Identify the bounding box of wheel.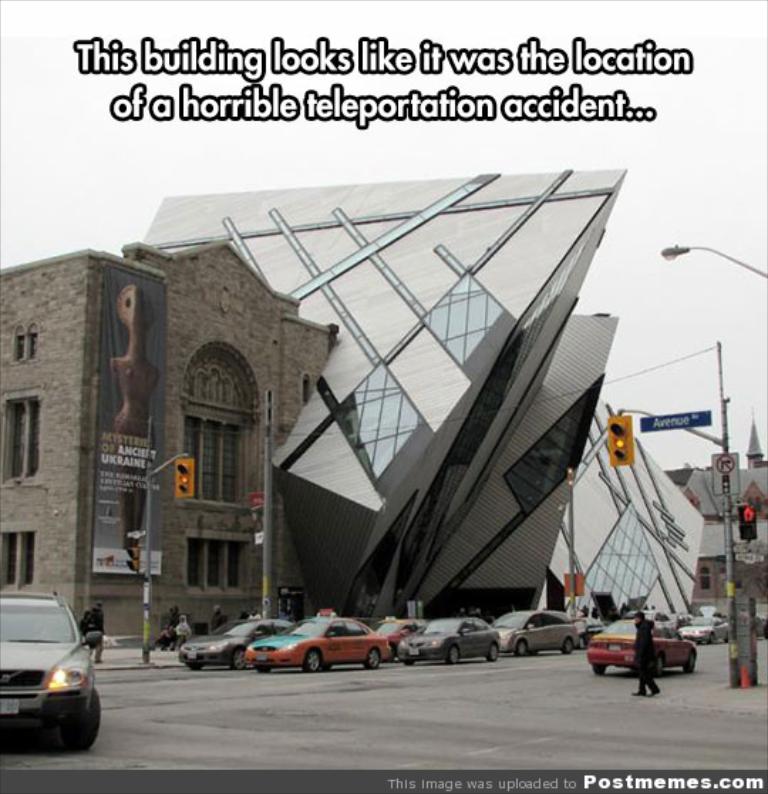
detection(257, 666, 272, 677).
